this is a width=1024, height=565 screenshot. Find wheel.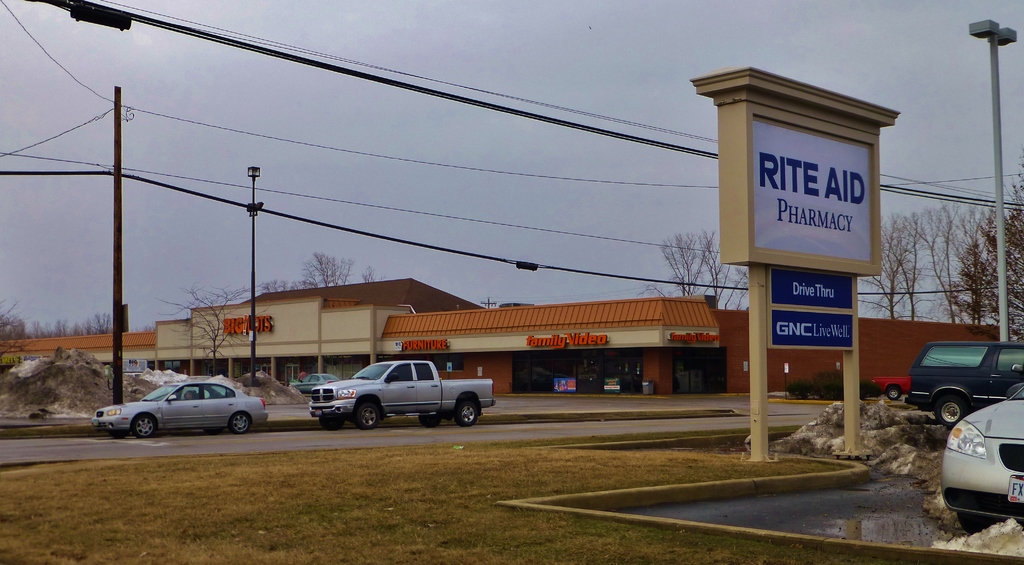
Bounding box: [319,411,344,429].
